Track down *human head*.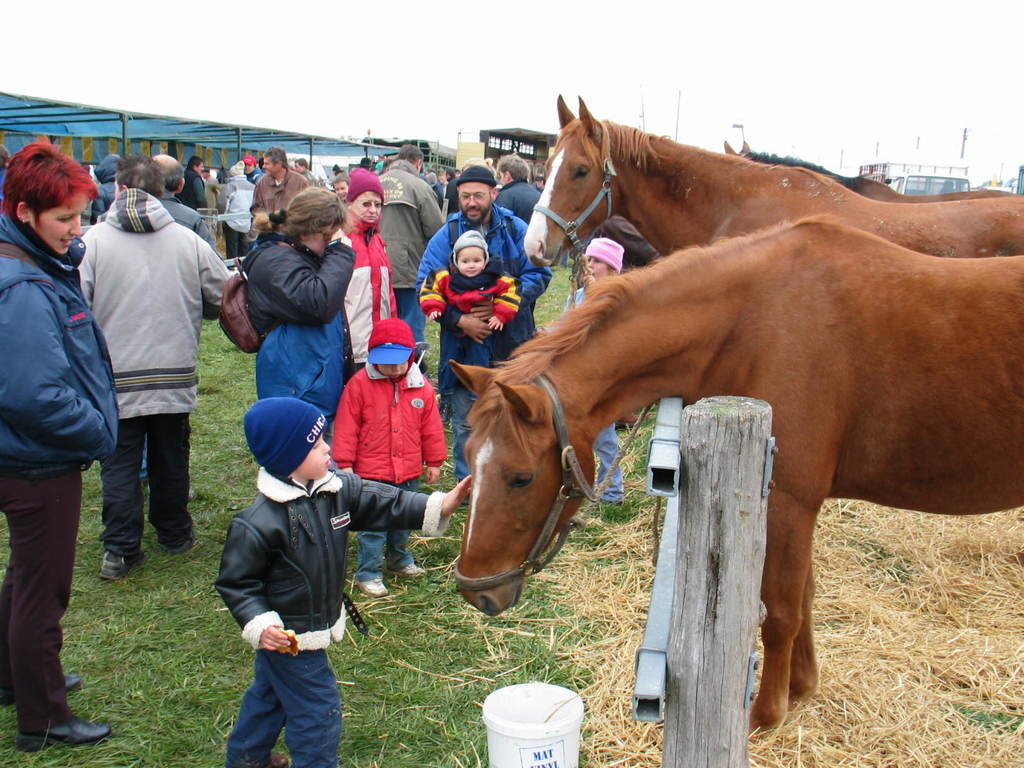
Tracked to (228, 162, 245, 177).
